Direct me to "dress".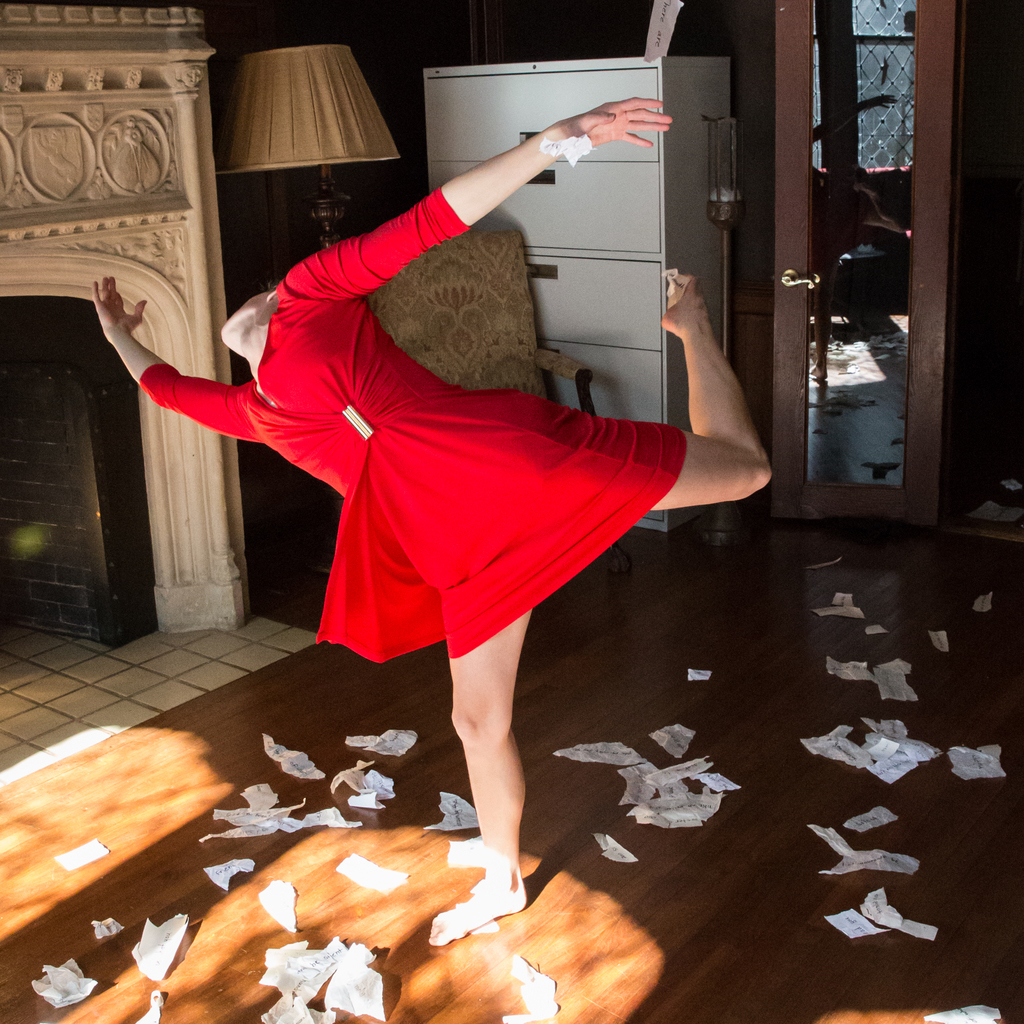
Direction: bbox=(132, 186, 689, 658).
